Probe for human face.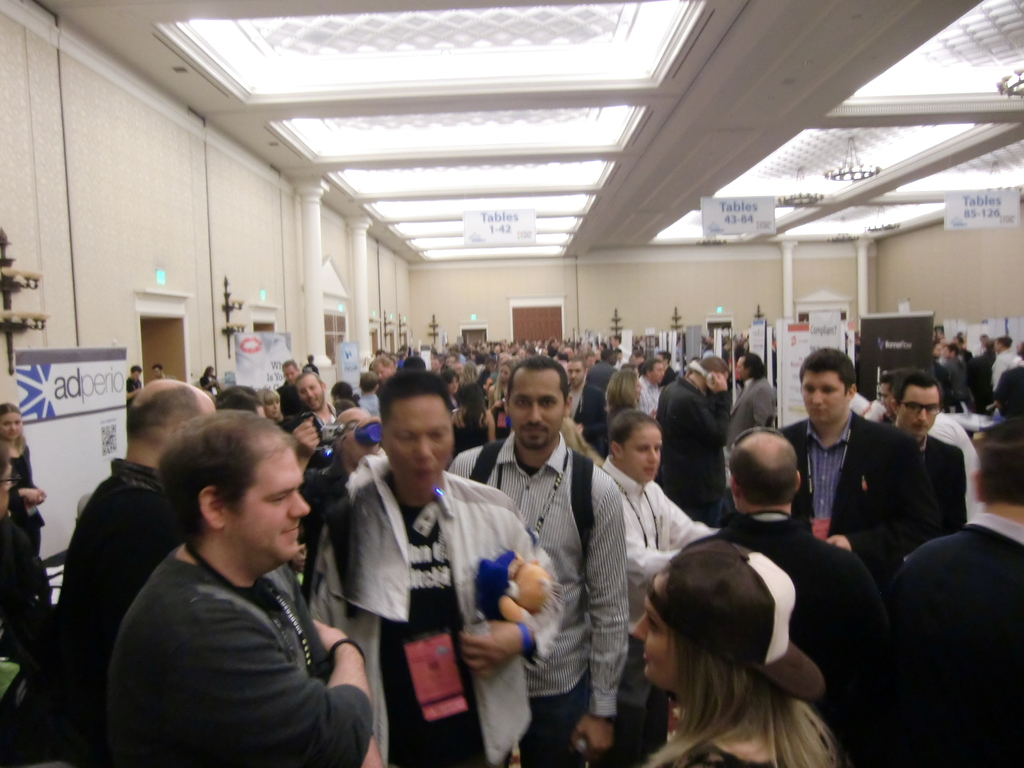
Probe result: [0,413,26,439].
